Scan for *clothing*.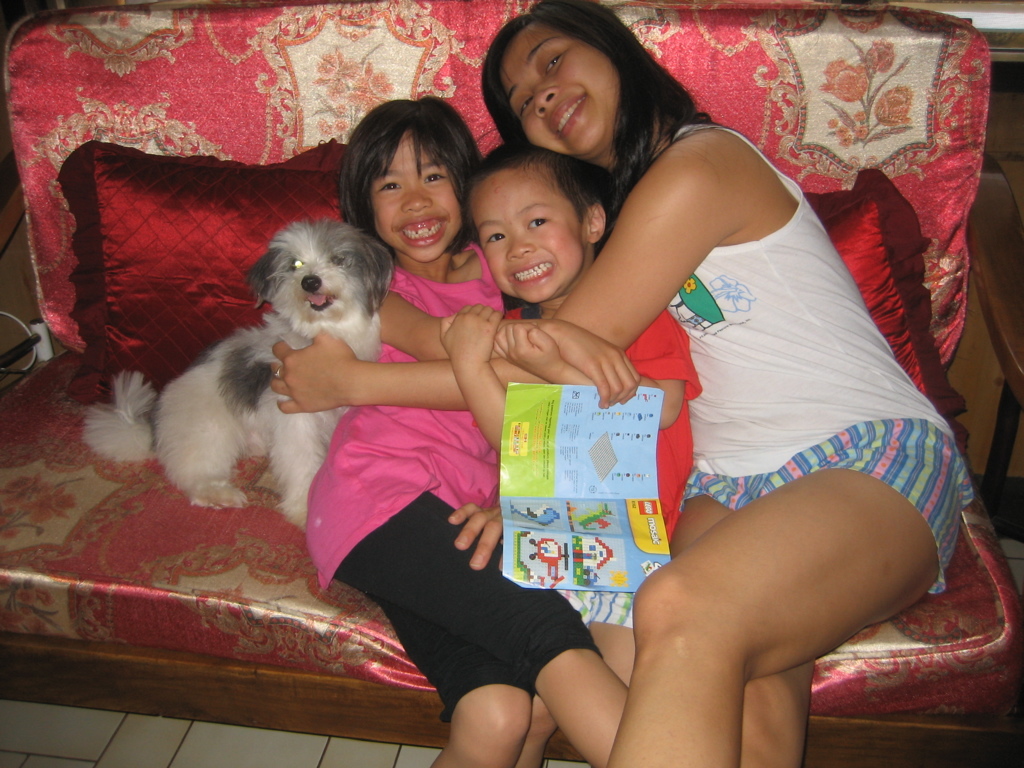
Scan result: (x1=499, y1=300, x2=703, y2=555).
